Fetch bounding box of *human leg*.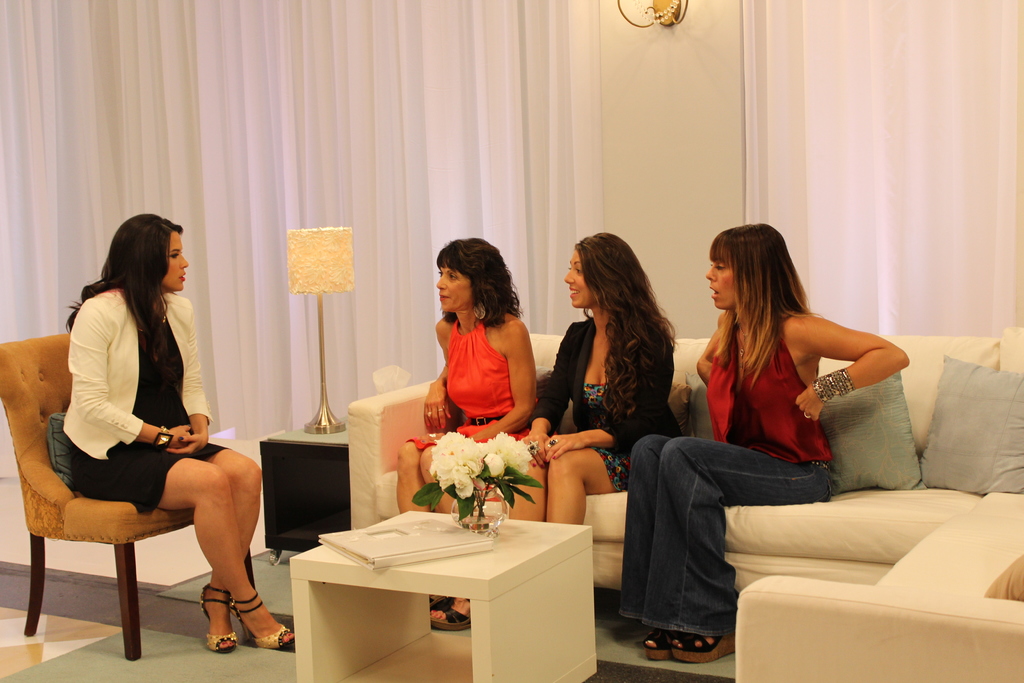
Bbox: 189/438/264/649.
